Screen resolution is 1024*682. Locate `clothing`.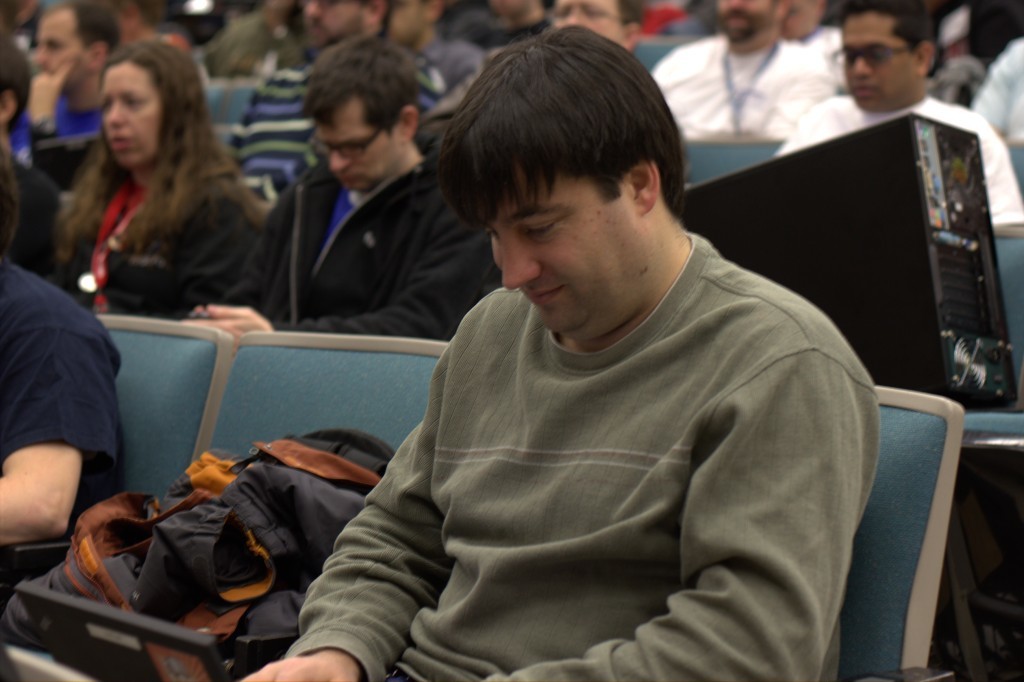
224, 50, 447, 198.
